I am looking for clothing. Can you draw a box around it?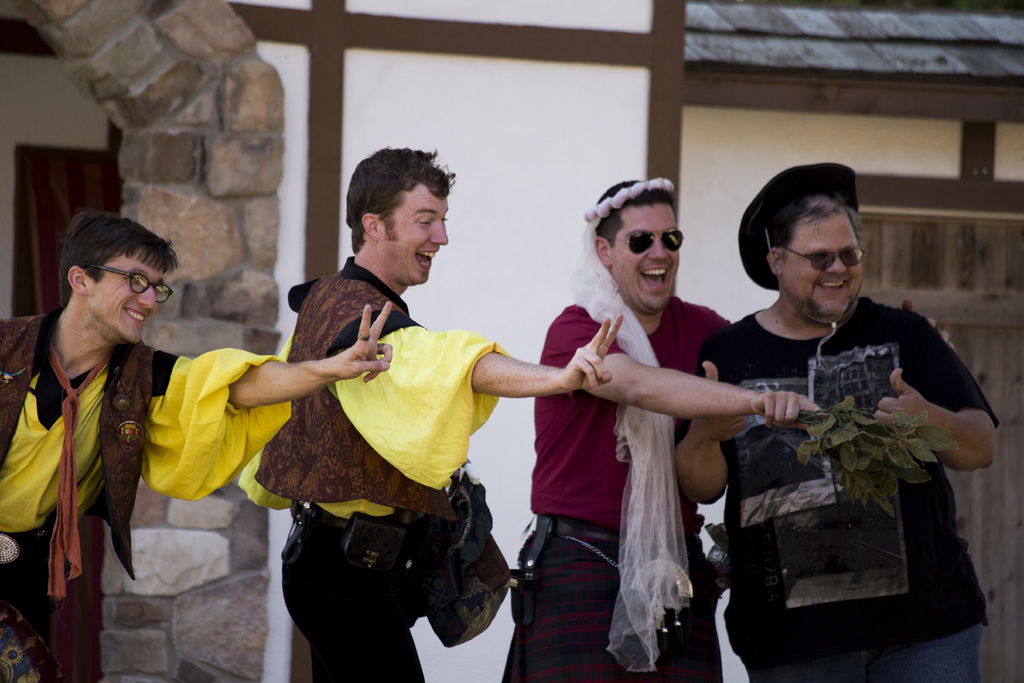
Sure, the bounding box is {"left": 532, "top": 306, "right": 749, "bottom": 682}.
